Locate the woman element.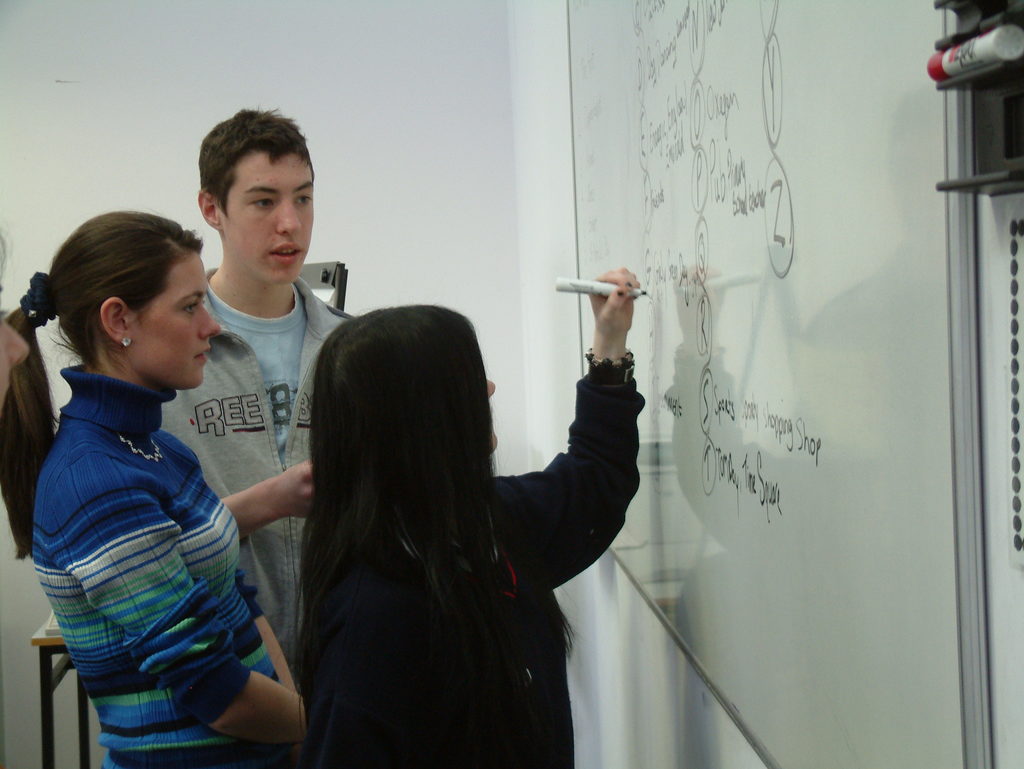
Element bbox: (227,272,620,759).
